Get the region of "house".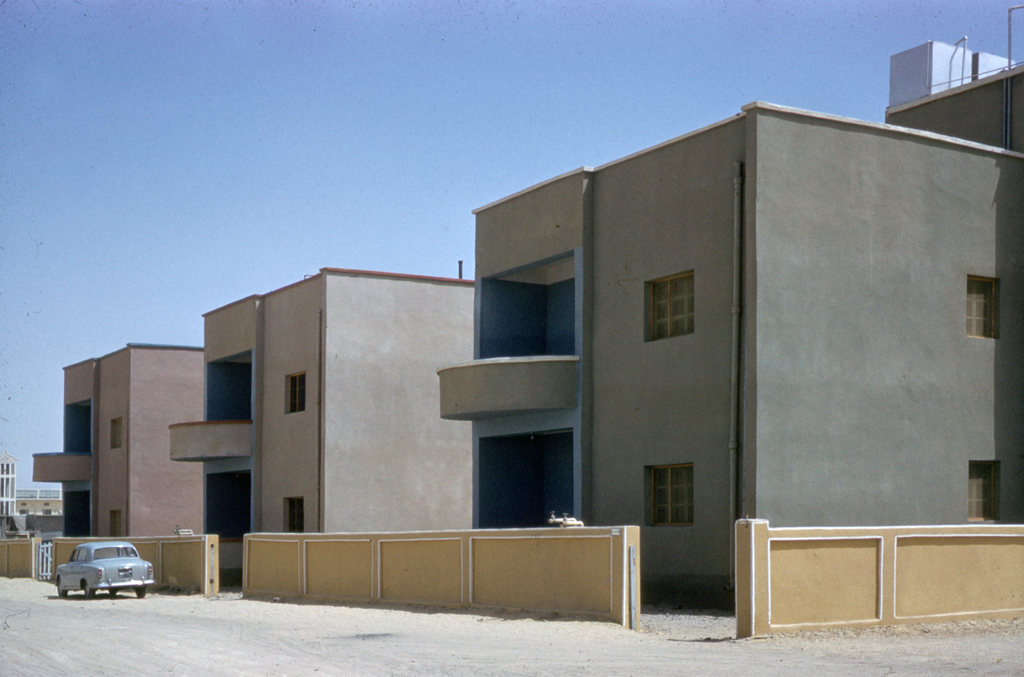
<box>424,58,980,624</box>.
